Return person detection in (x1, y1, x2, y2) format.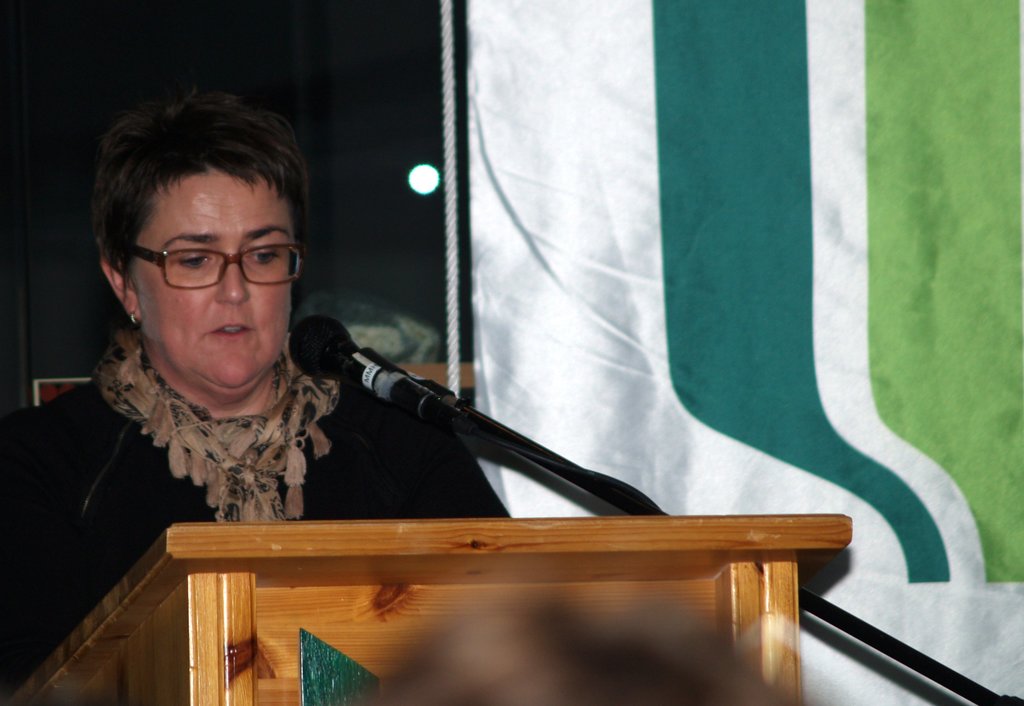
(0, 84, 511, 686).
